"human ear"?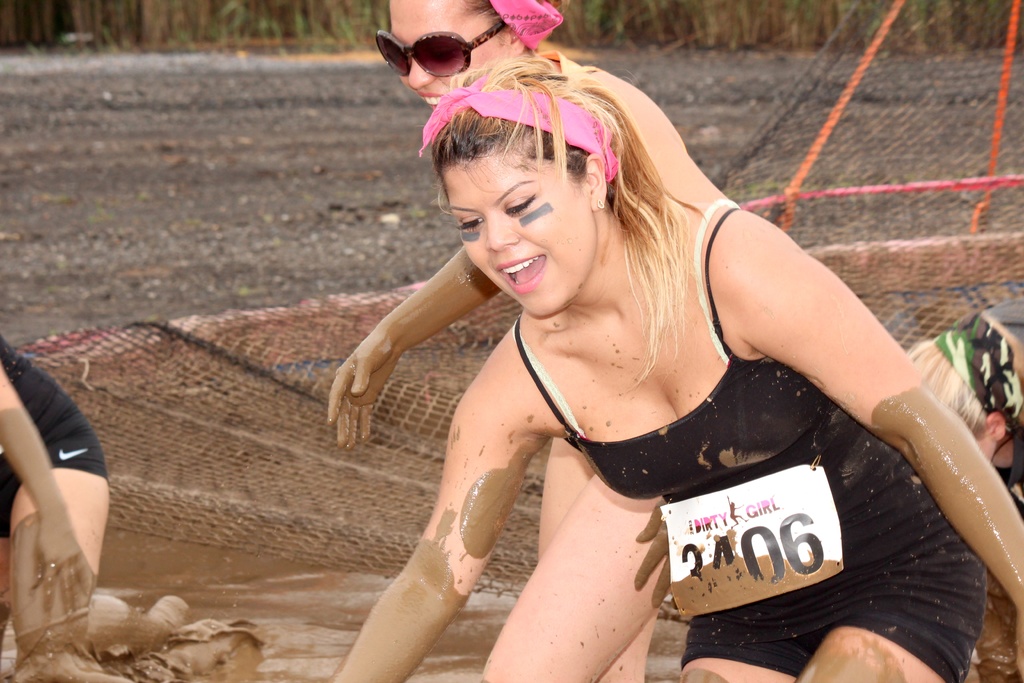
(506, 28, 525, 56)
